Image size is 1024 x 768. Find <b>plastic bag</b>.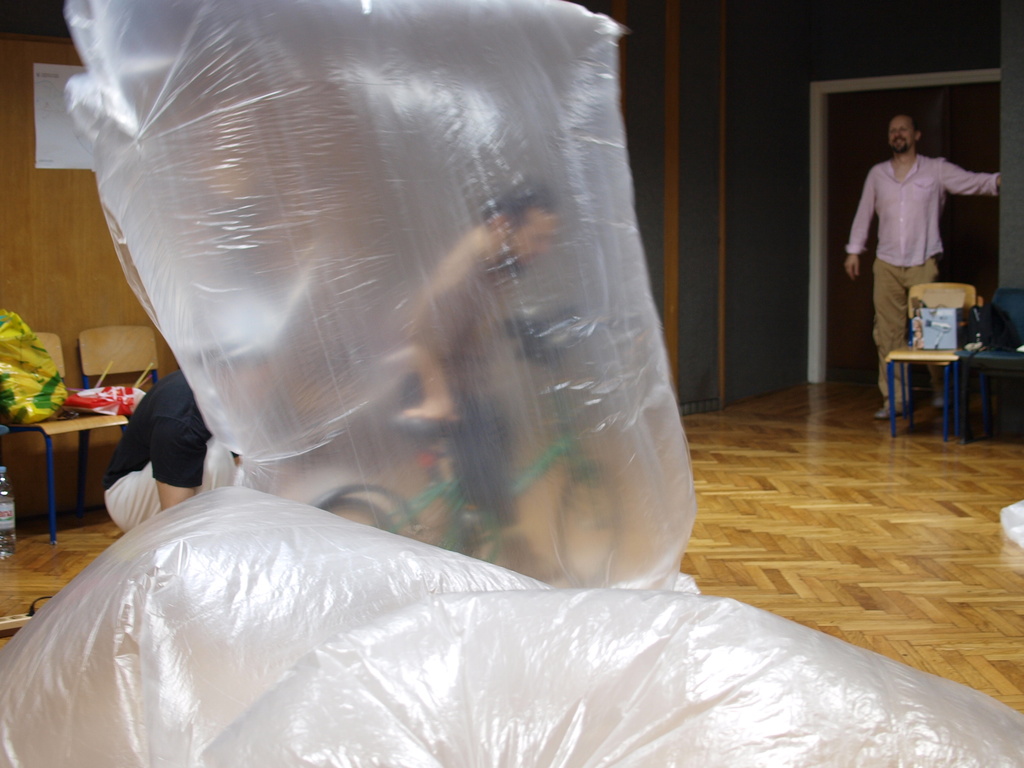
67,385,145,417.
